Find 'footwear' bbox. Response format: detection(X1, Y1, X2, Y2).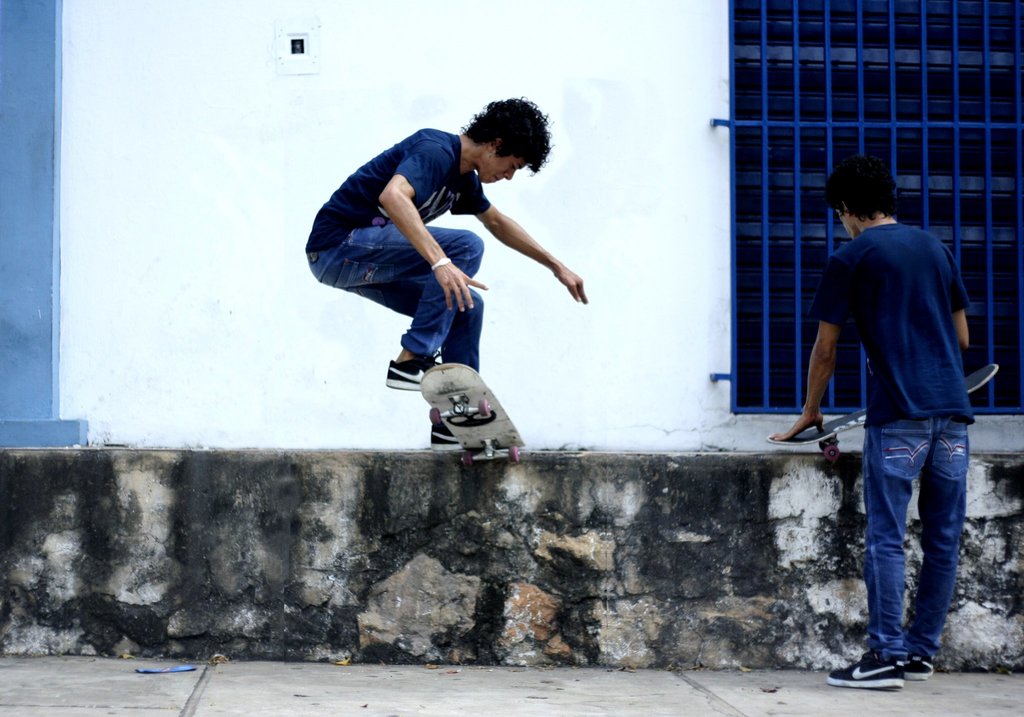
detection(904, 650, 935, 682).
